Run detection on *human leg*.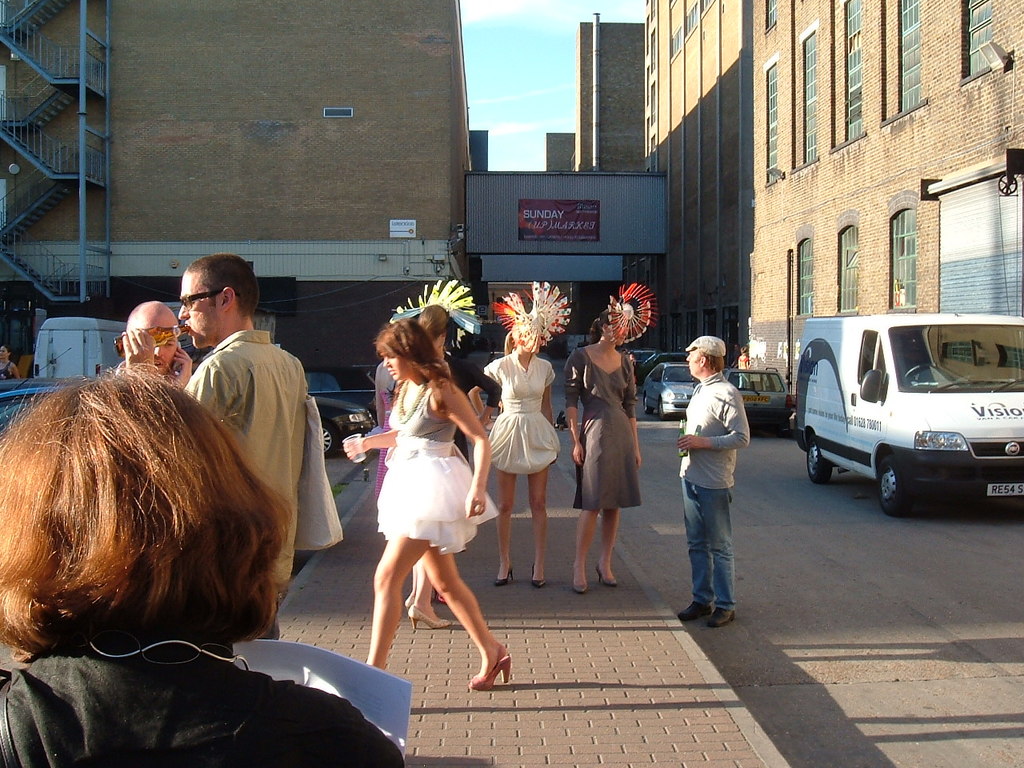
Result: 366, 534, 439, 670.
